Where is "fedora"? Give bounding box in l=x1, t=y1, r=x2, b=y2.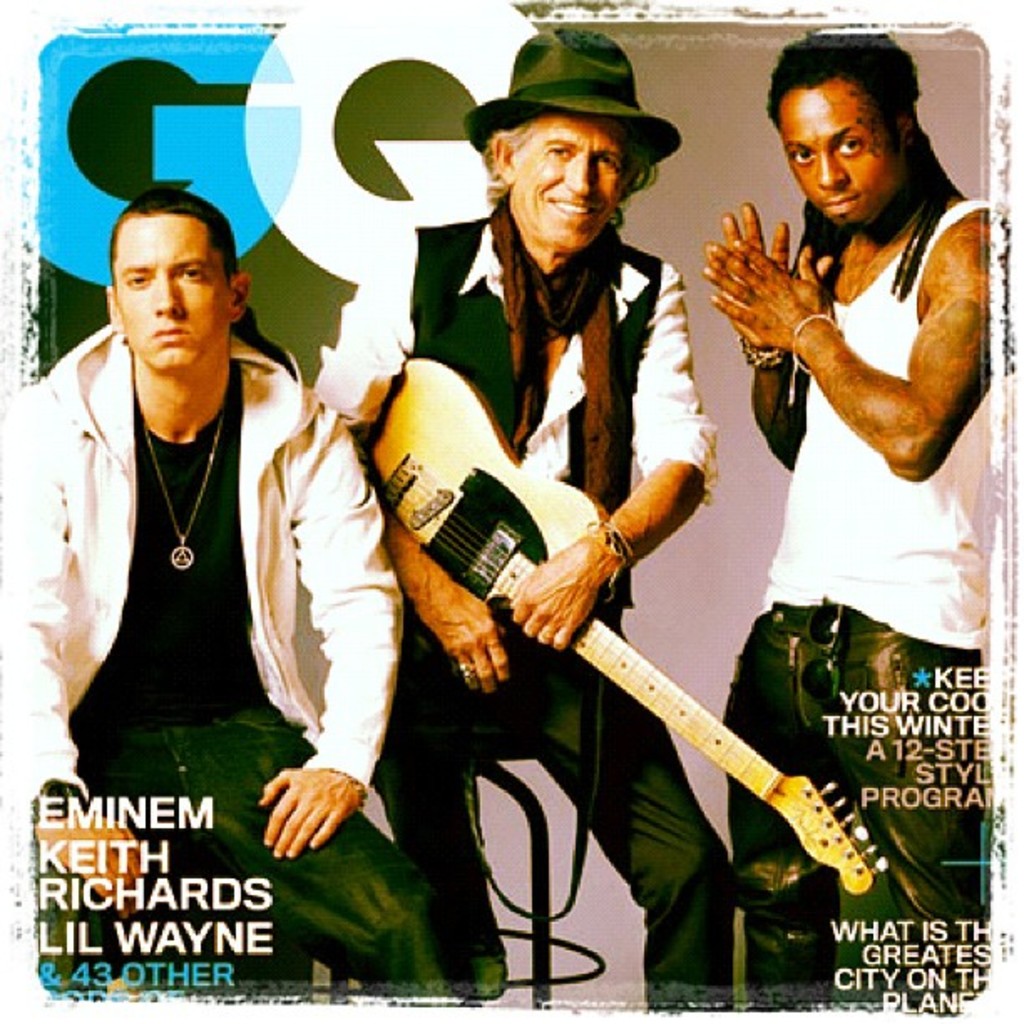
l=468, t=27, r=703, b=192.
